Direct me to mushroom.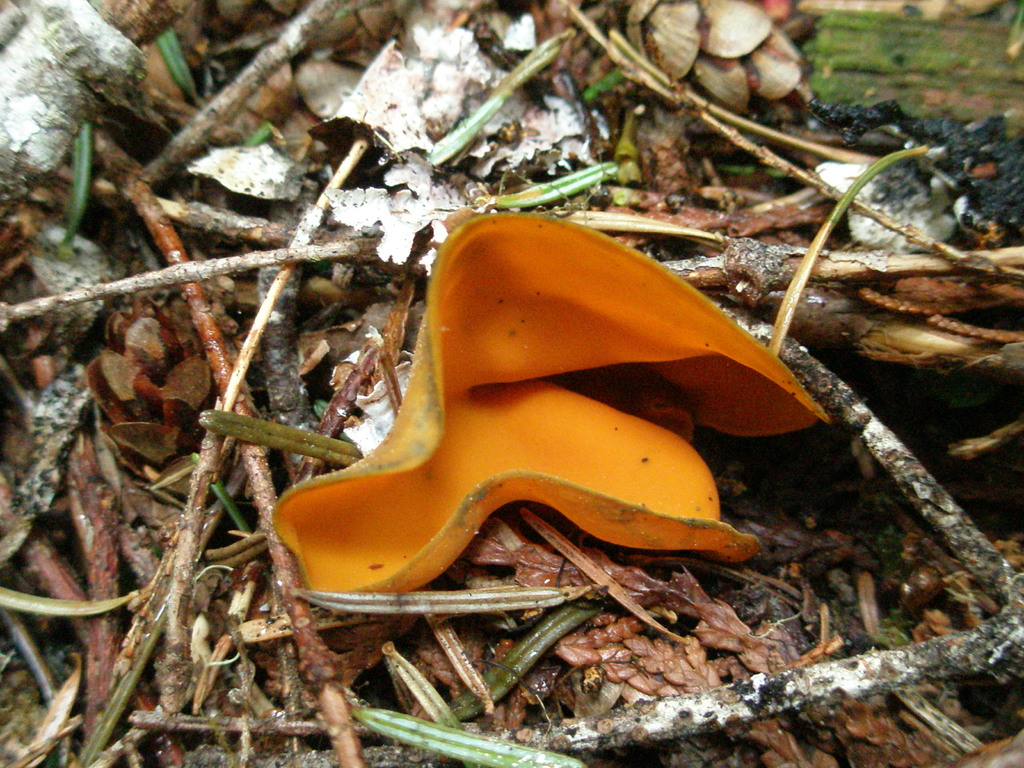
Direction: BBox(244, 189, 861, 632).
